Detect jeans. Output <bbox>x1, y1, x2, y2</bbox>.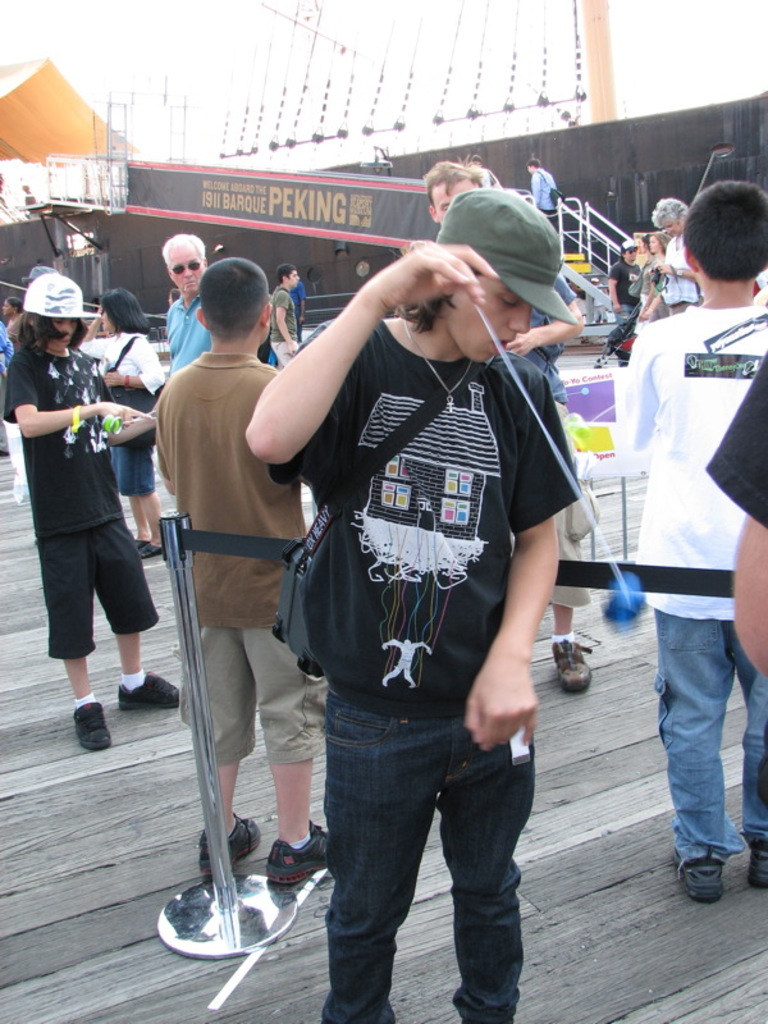
<bbox>38, 525, 159, 660</bbox>.
